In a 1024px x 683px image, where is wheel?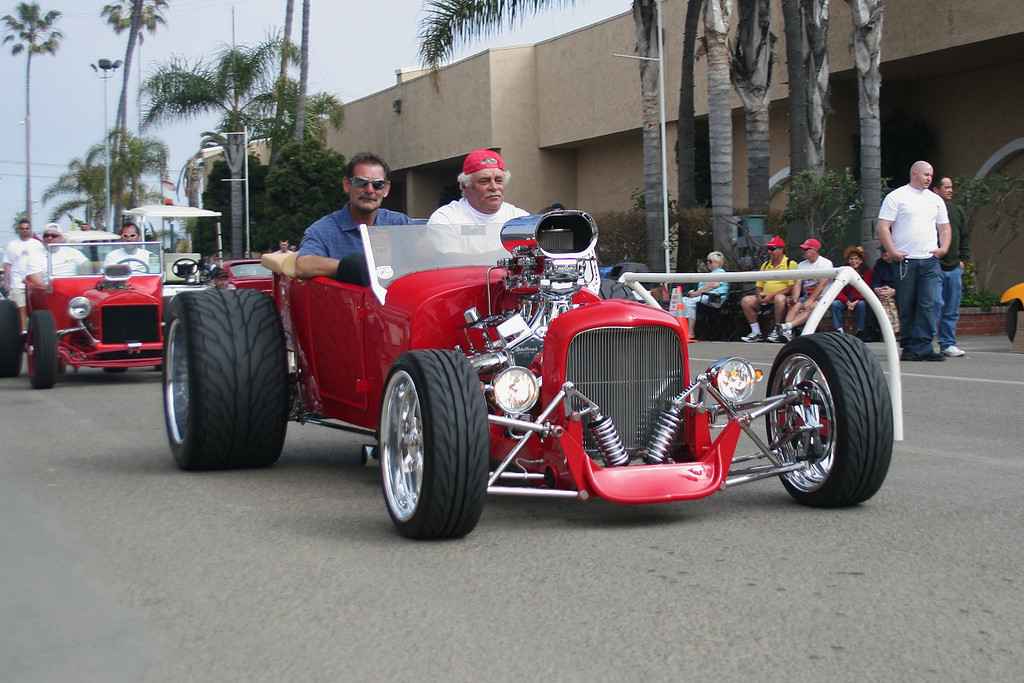
767,331,893,504.
